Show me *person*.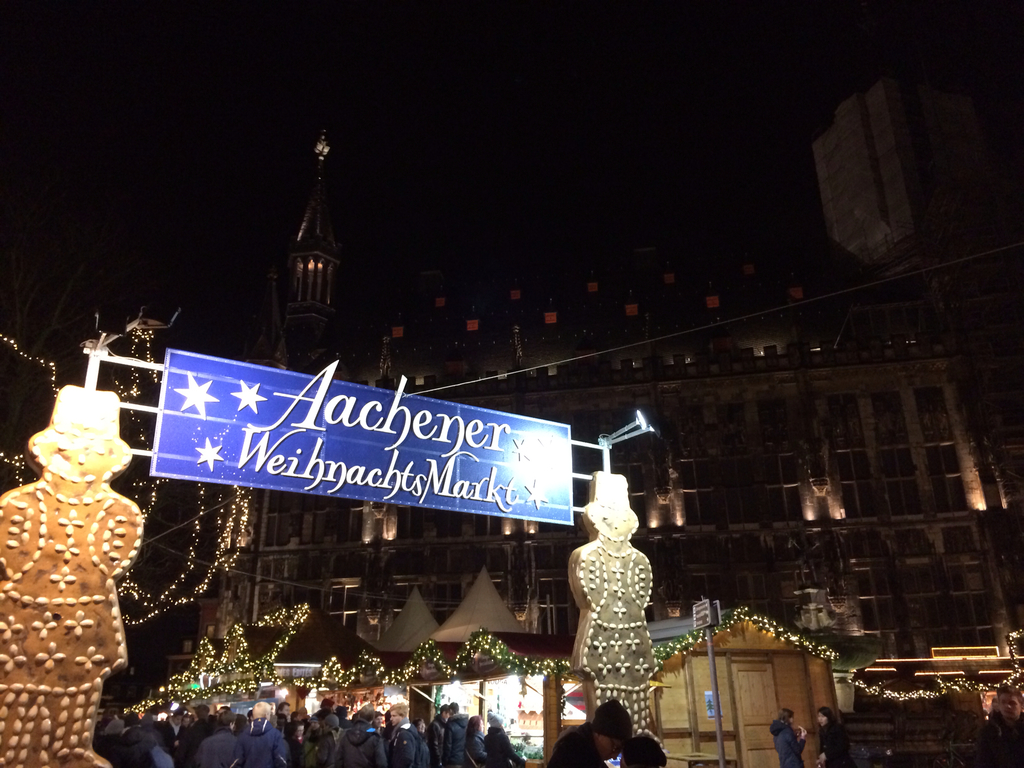
*person* is here: <region>570, 468, 661, 737</region>.
